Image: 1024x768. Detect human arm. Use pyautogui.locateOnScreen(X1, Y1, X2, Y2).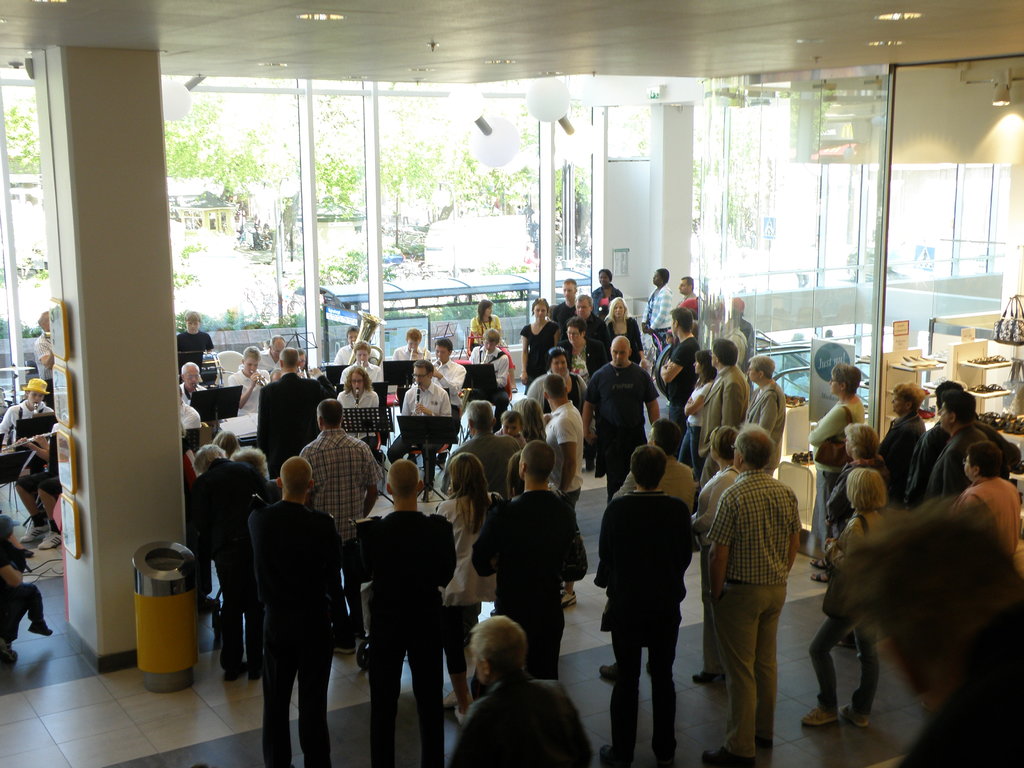
pyautogui.locateOnScreen(0, 402, 12, 435).
